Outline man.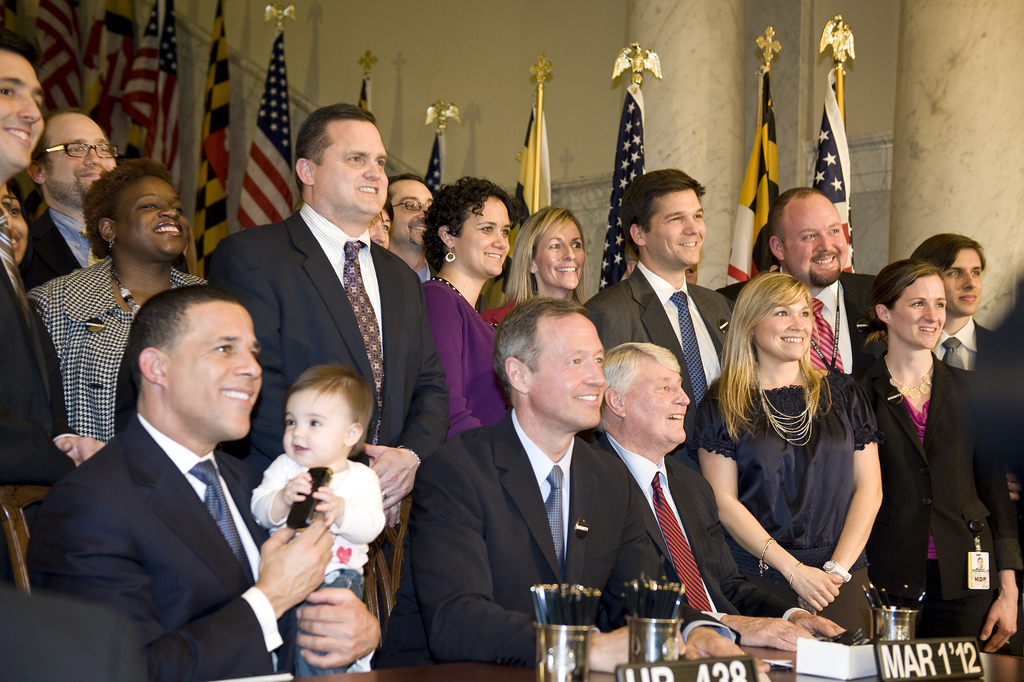
Outline: bbox=[207, 101, 450, 527].
